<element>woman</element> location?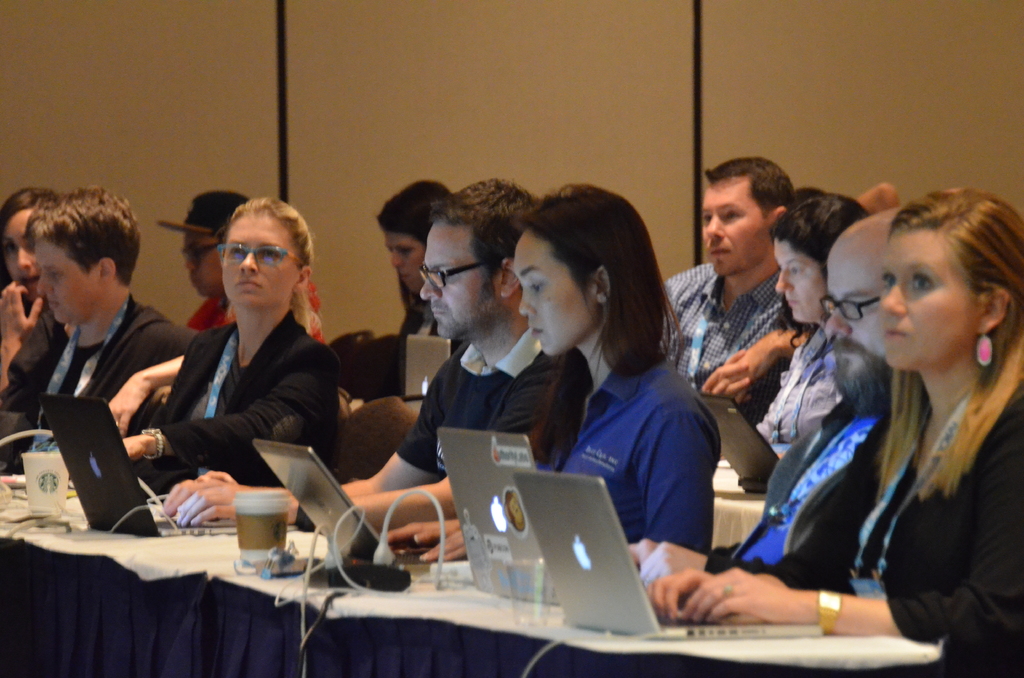
(380, 182, 449, 353)
